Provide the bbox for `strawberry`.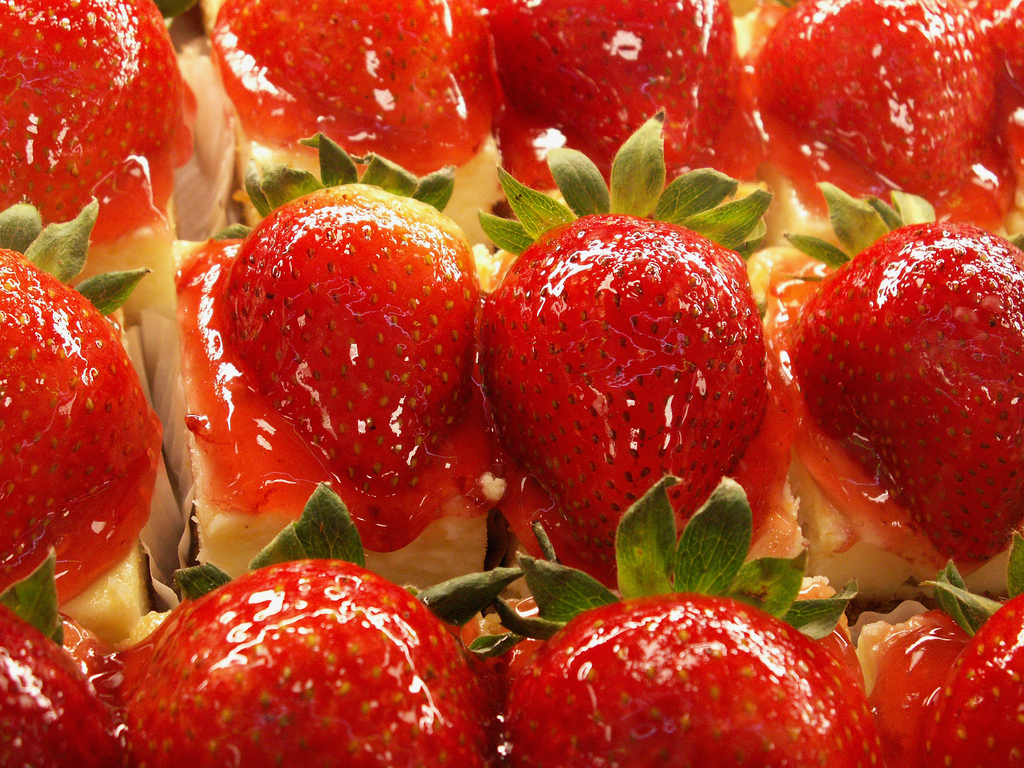
(202,0,505,172).
